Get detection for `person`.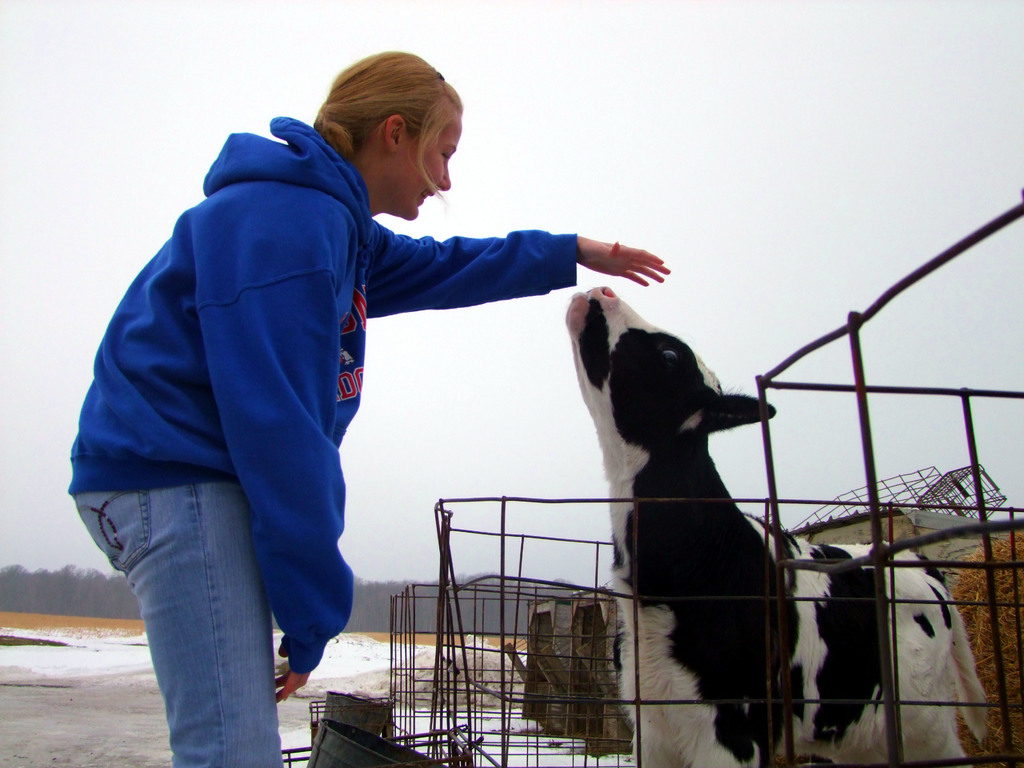
Detection: bbox=(109, 52, 696, 728).
